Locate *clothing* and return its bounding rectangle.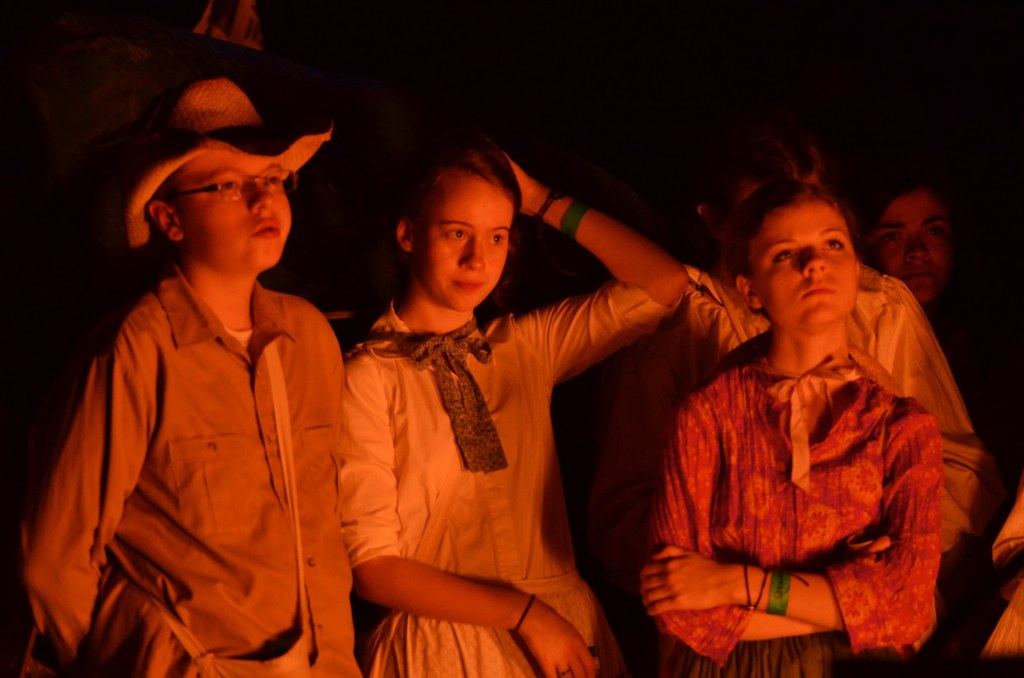
<box>324,197,653,659</box>.
